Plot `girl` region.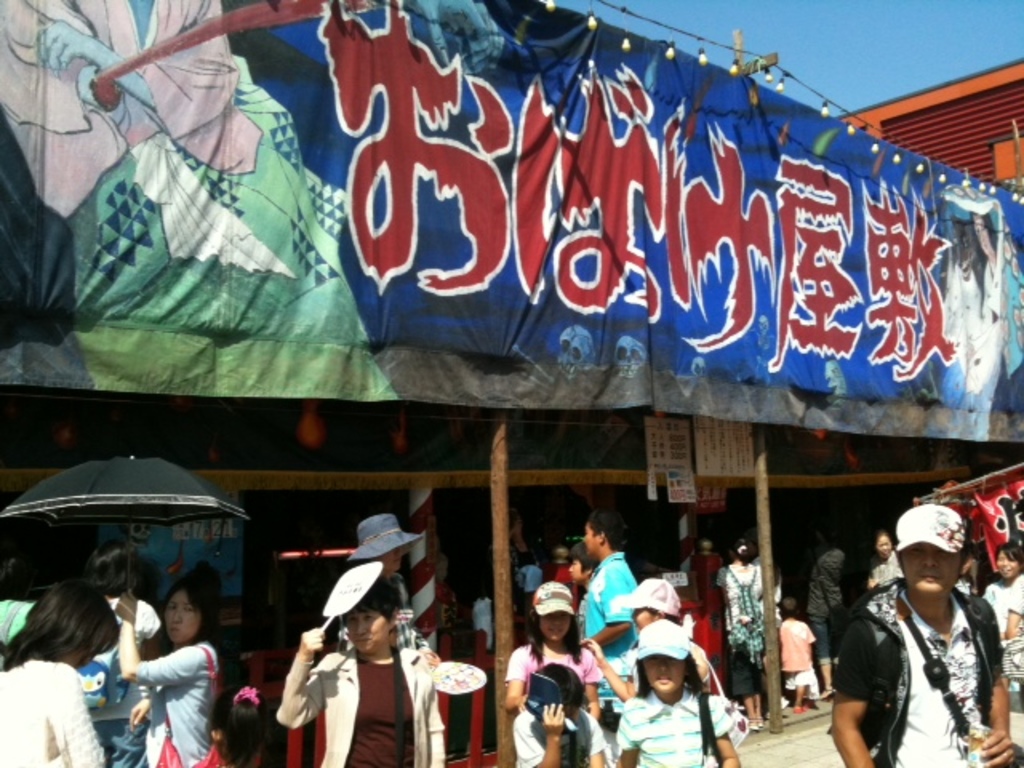
Plotted at rect(208, 683, 269, 766).
